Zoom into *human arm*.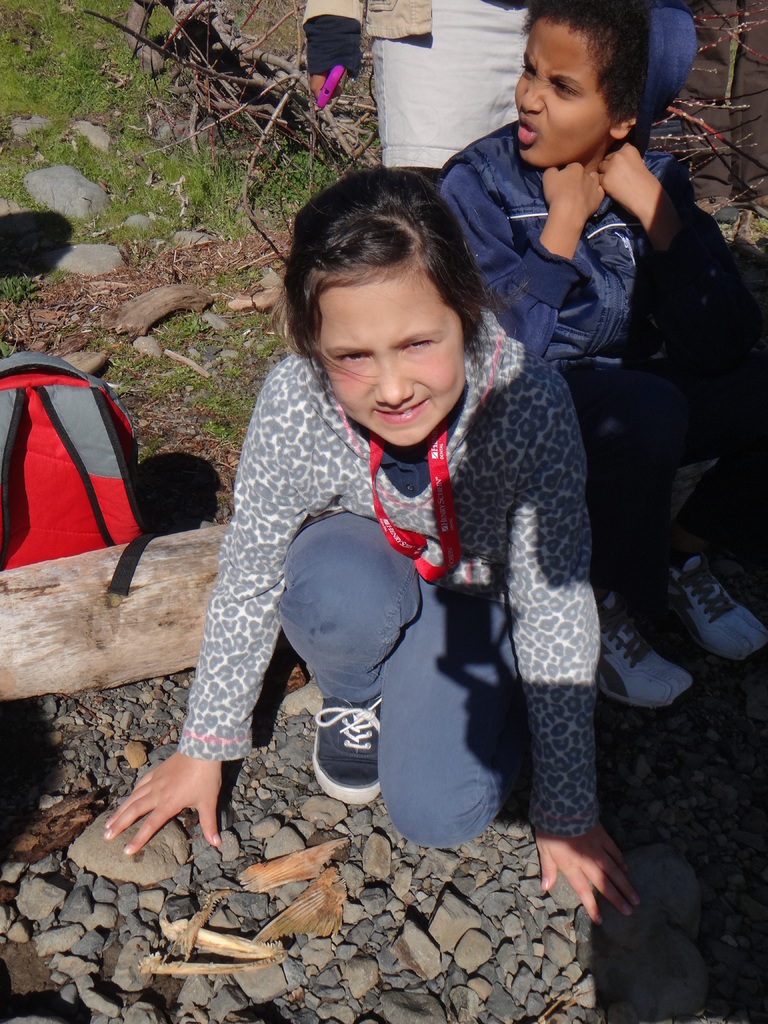
Zoom target: x1=604 y1=140 x2=767 y2=349.
